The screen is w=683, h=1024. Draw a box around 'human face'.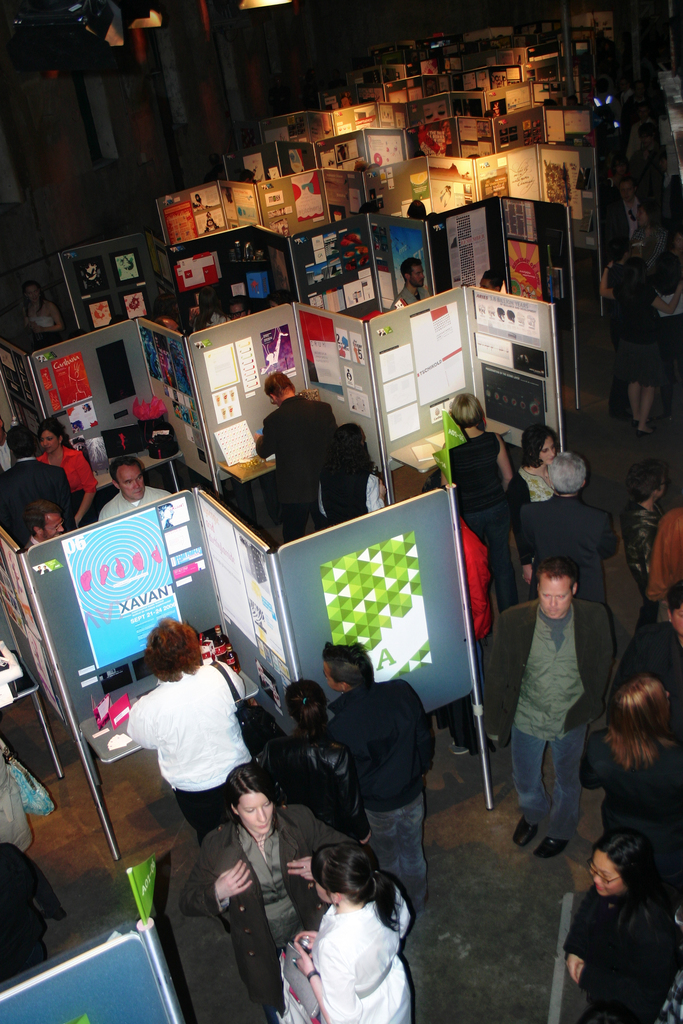
bbox=(237, 787, 277, 839).
